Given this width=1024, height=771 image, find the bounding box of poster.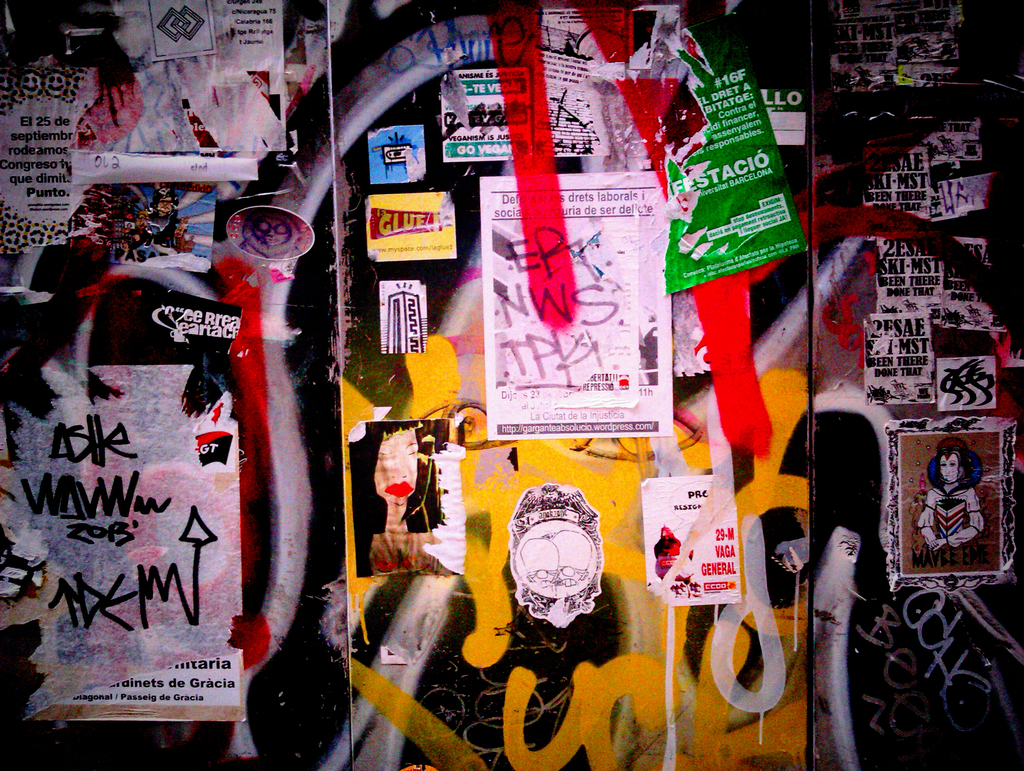
365/193/457/259.
